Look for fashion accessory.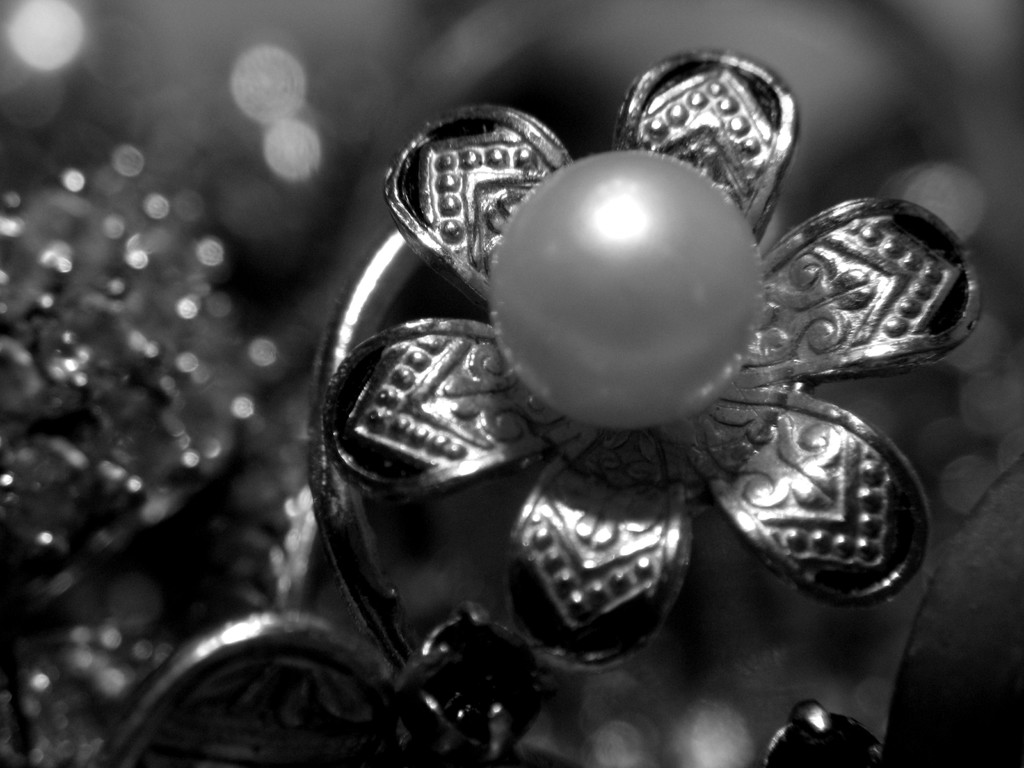
Found: 308 45 982 765.
